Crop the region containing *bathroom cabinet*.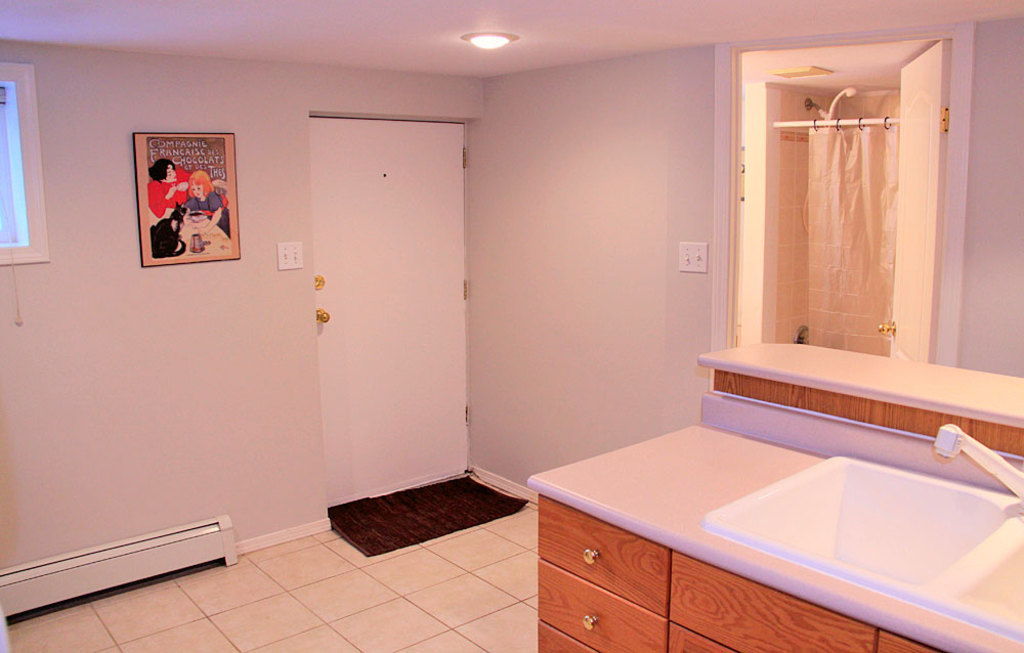
Crop region: crop(526, 407, 1021, 652).
